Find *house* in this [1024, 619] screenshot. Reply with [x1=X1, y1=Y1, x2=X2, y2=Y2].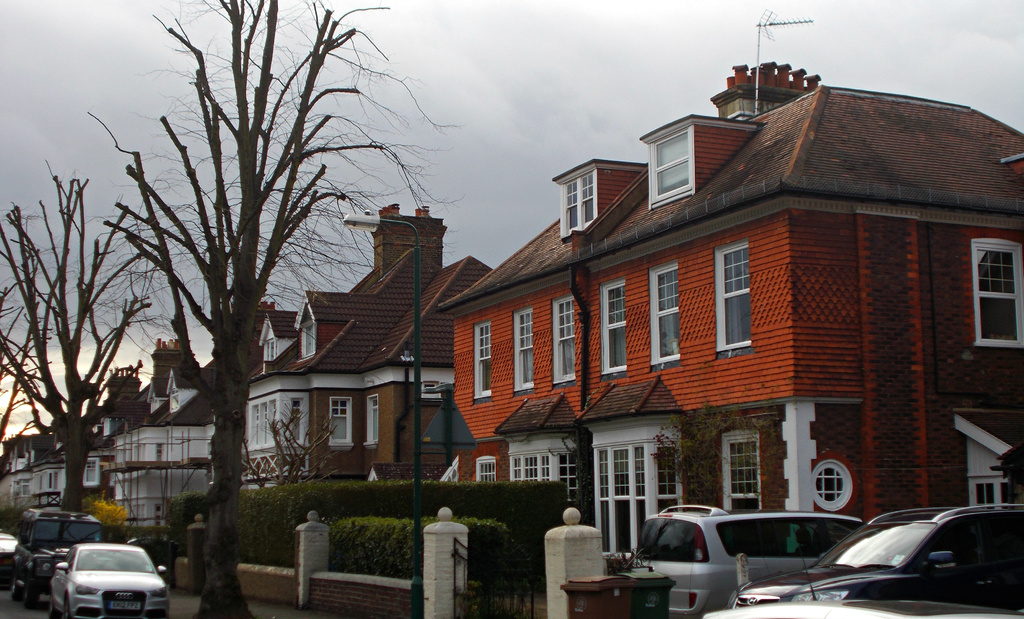
[x1=235, y1=206, x2=500, y2=499].
